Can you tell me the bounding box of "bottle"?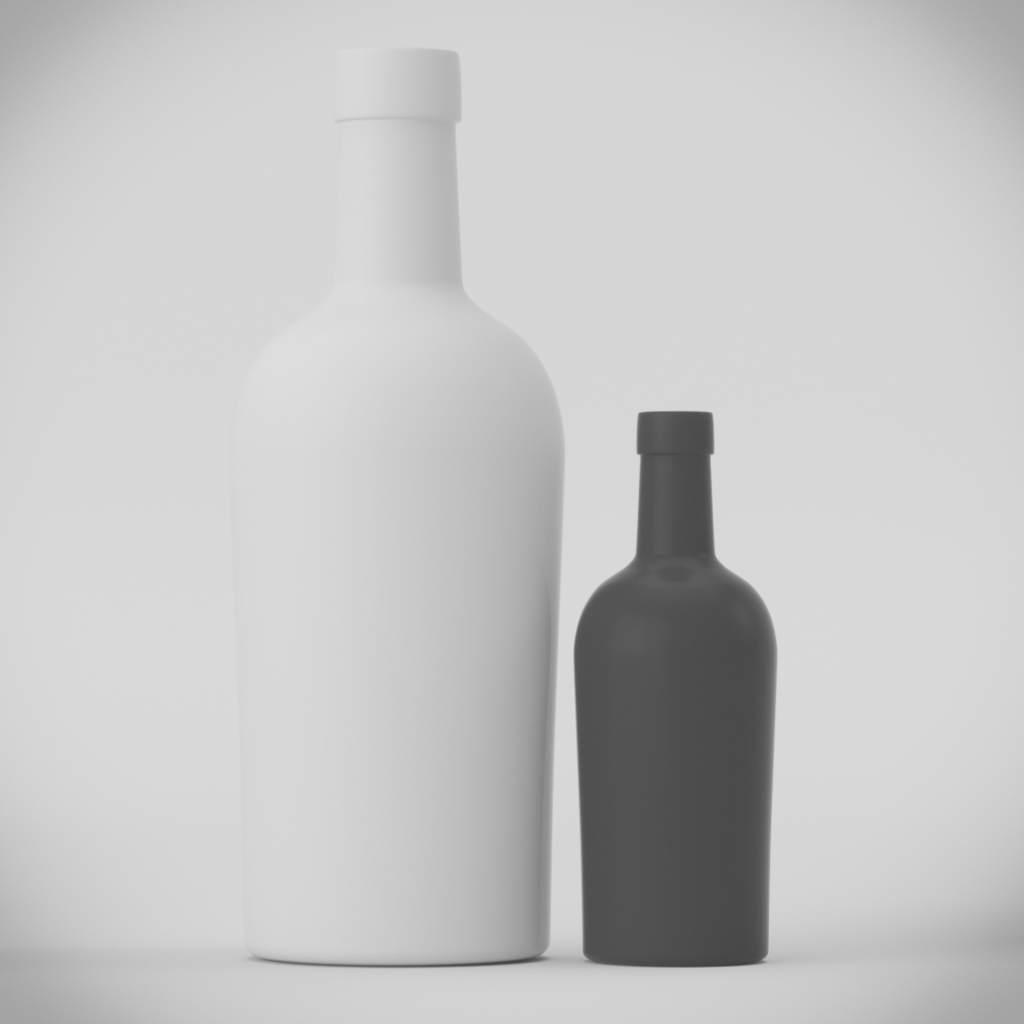
[230,43,567,965].
